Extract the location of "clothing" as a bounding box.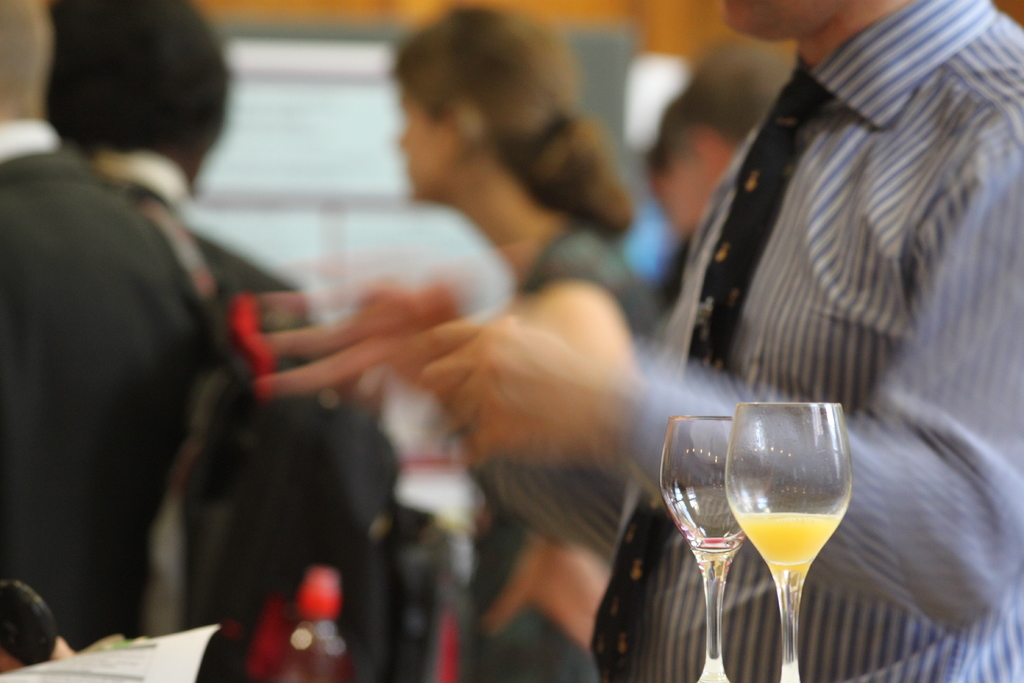
Rect(97, 150, 383, 682).
